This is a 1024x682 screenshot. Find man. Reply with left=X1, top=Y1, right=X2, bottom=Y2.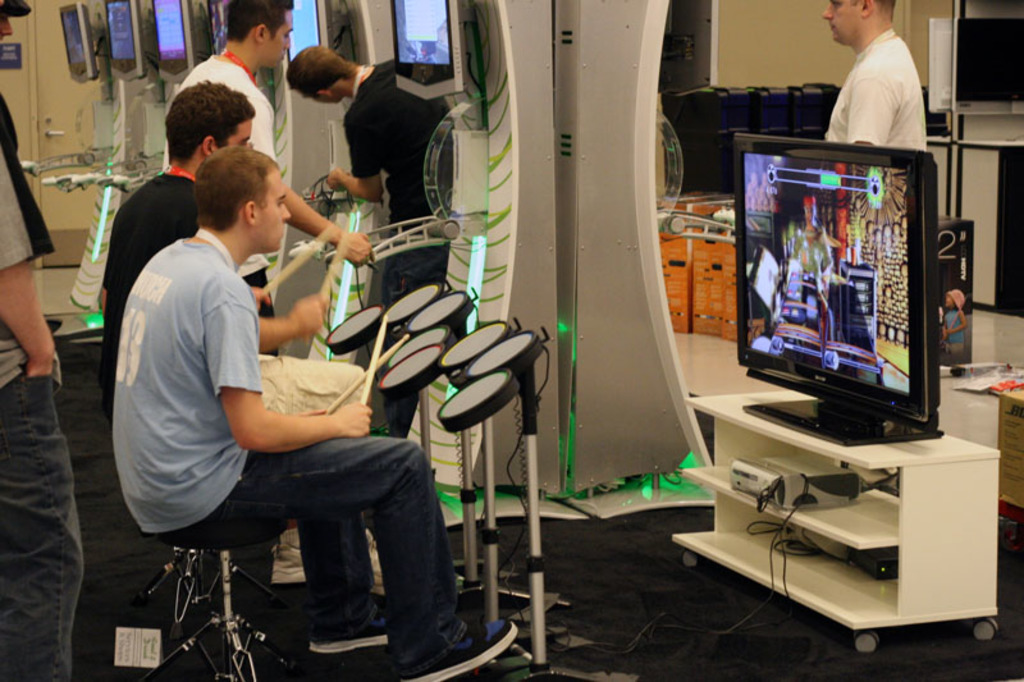
left=0, top=91, right=83, bottom=681.
